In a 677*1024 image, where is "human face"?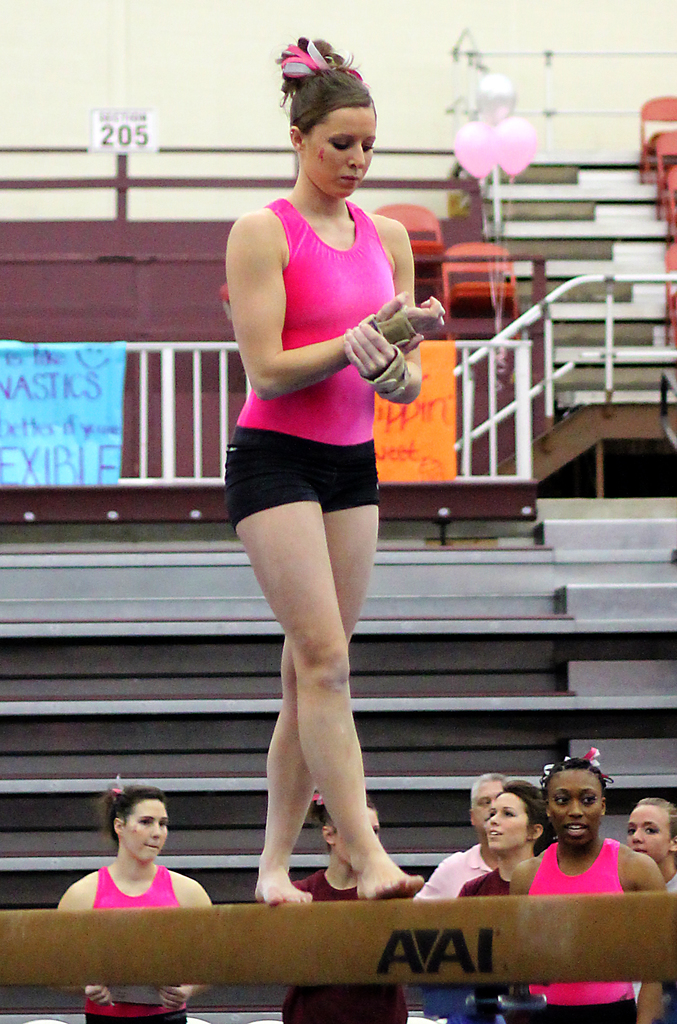
l=628, t=803, r=672, b=863.
